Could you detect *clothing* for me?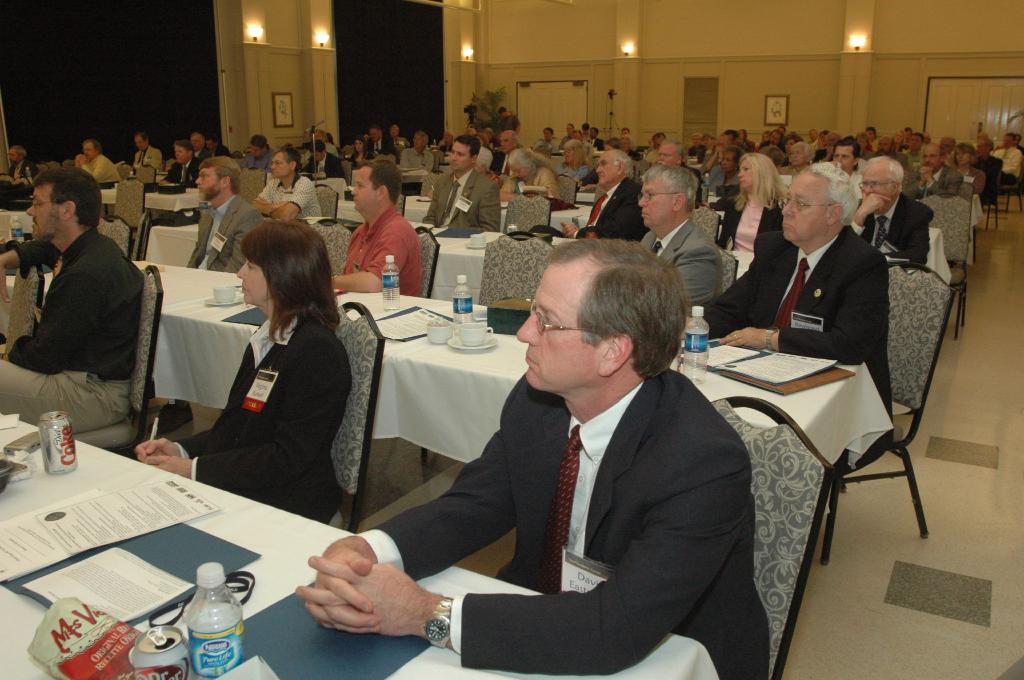
Detection result: rect(0, 224, 143, 434).
